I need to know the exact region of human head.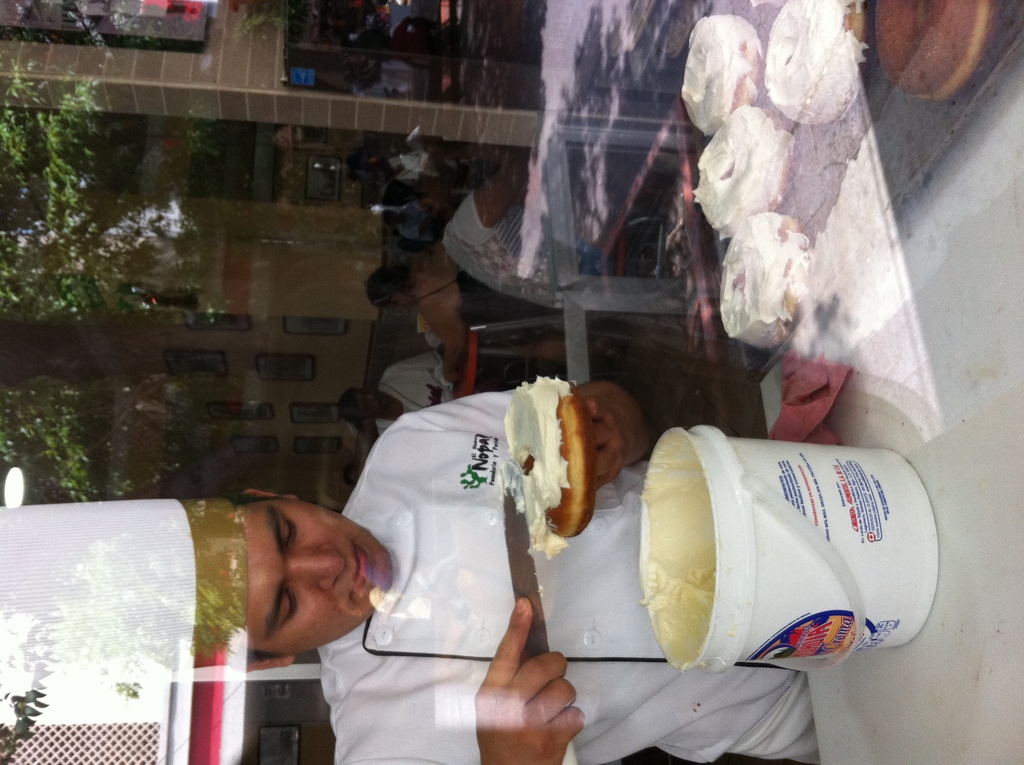
Region: BBox(342, 387, 391, 428).
